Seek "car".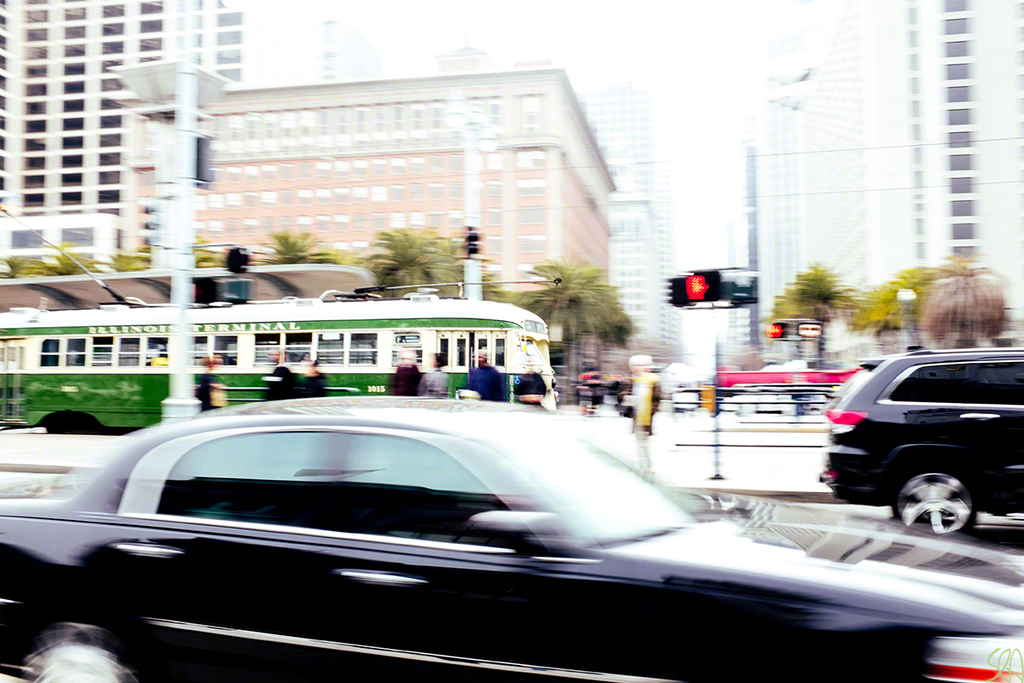
BBox(822, 342, 1023, 541).
